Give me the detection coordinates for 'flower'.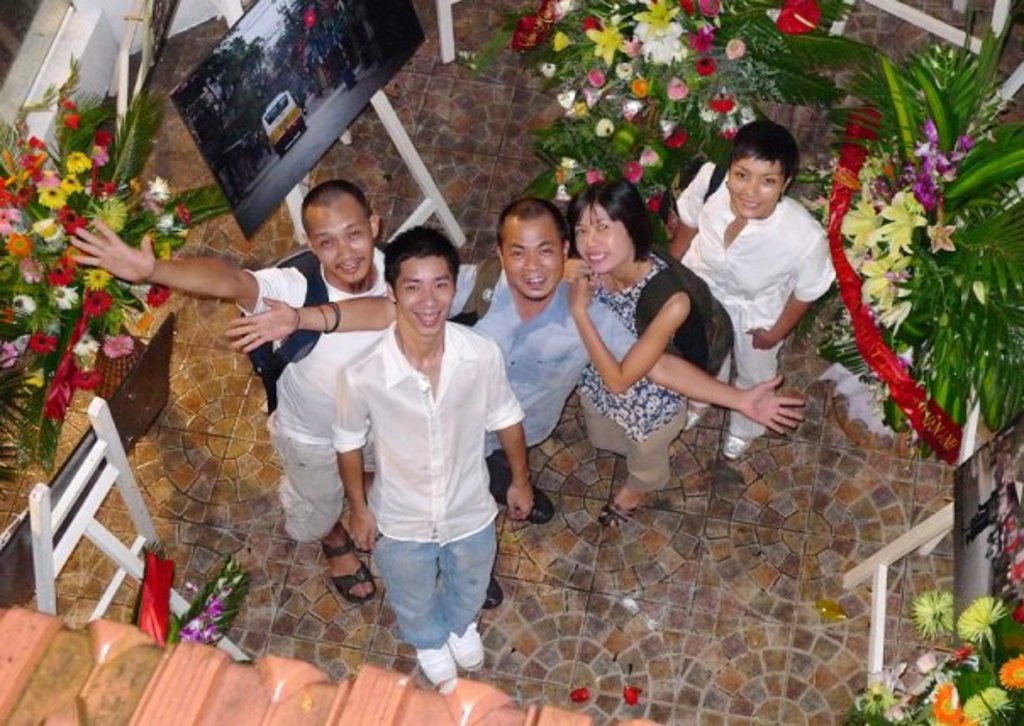
bbox(953, 594, 1009, 645).
